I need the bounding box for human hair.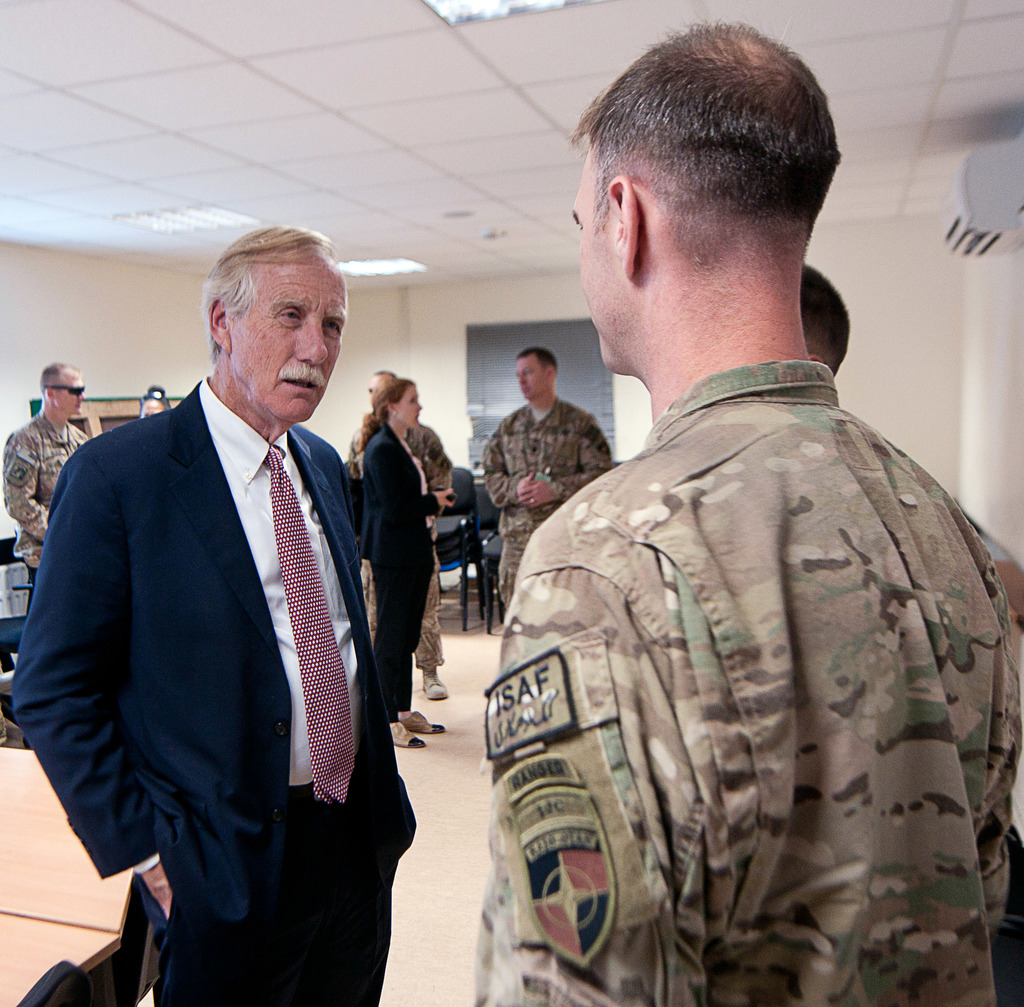
Here it is: locate(38, 362, 76, 399).
